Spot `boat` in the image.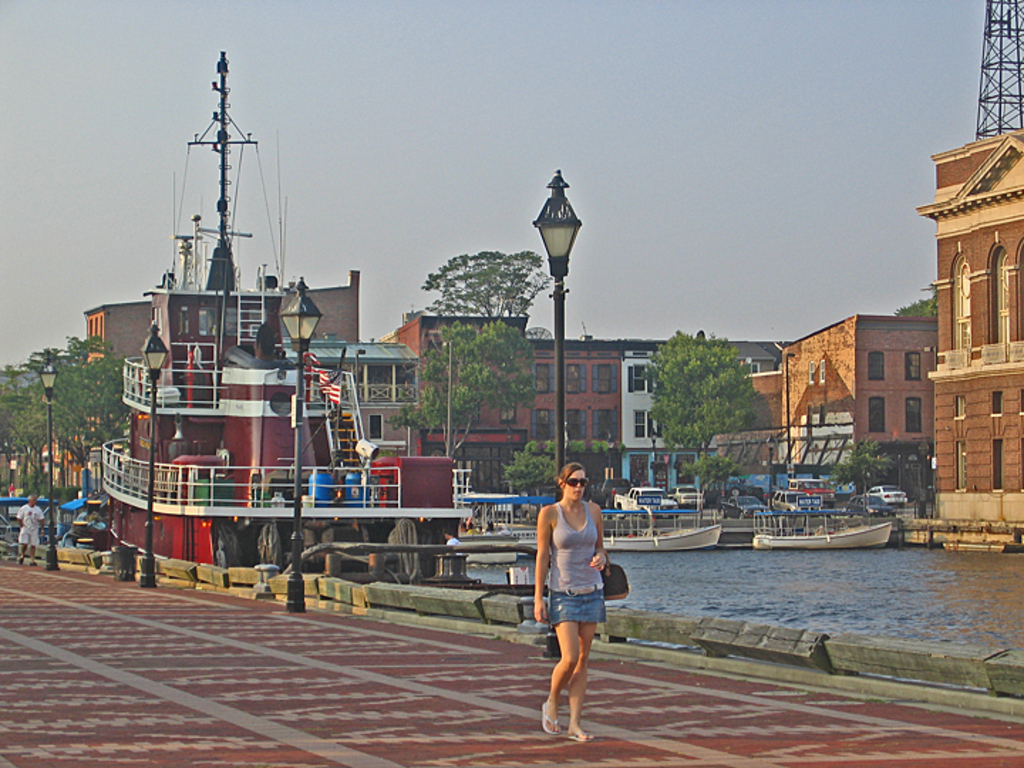
`boat` found at 599 505 722 553.
